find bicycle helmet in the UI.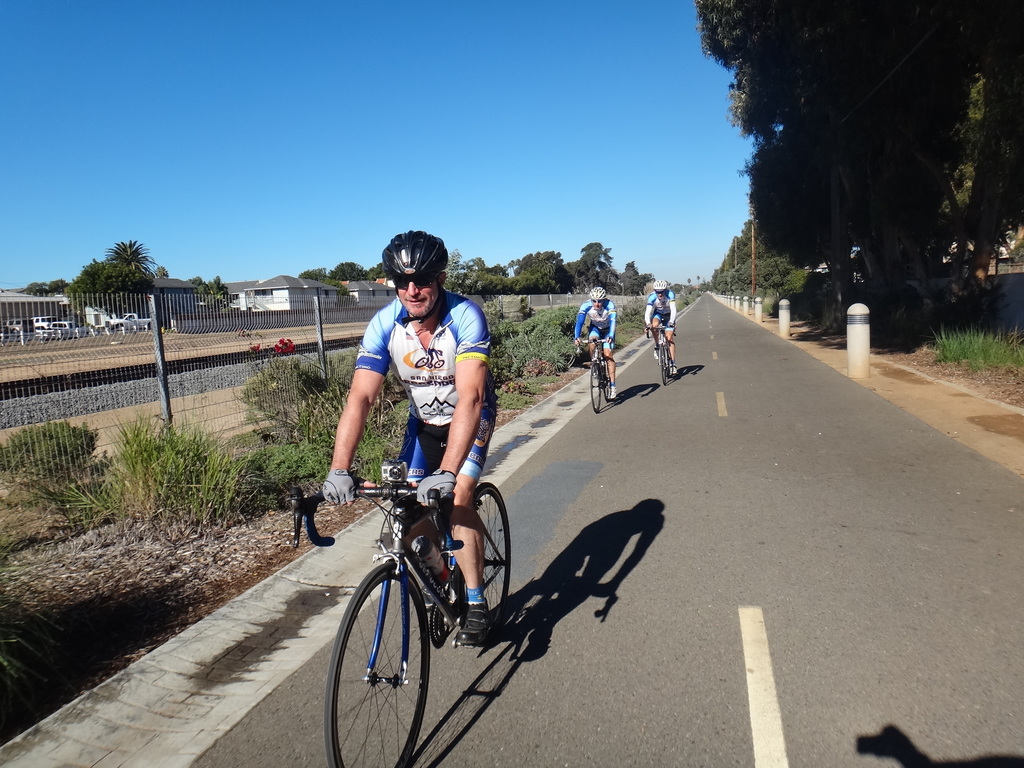
UI element at rect(653, 280, 670, 301).
